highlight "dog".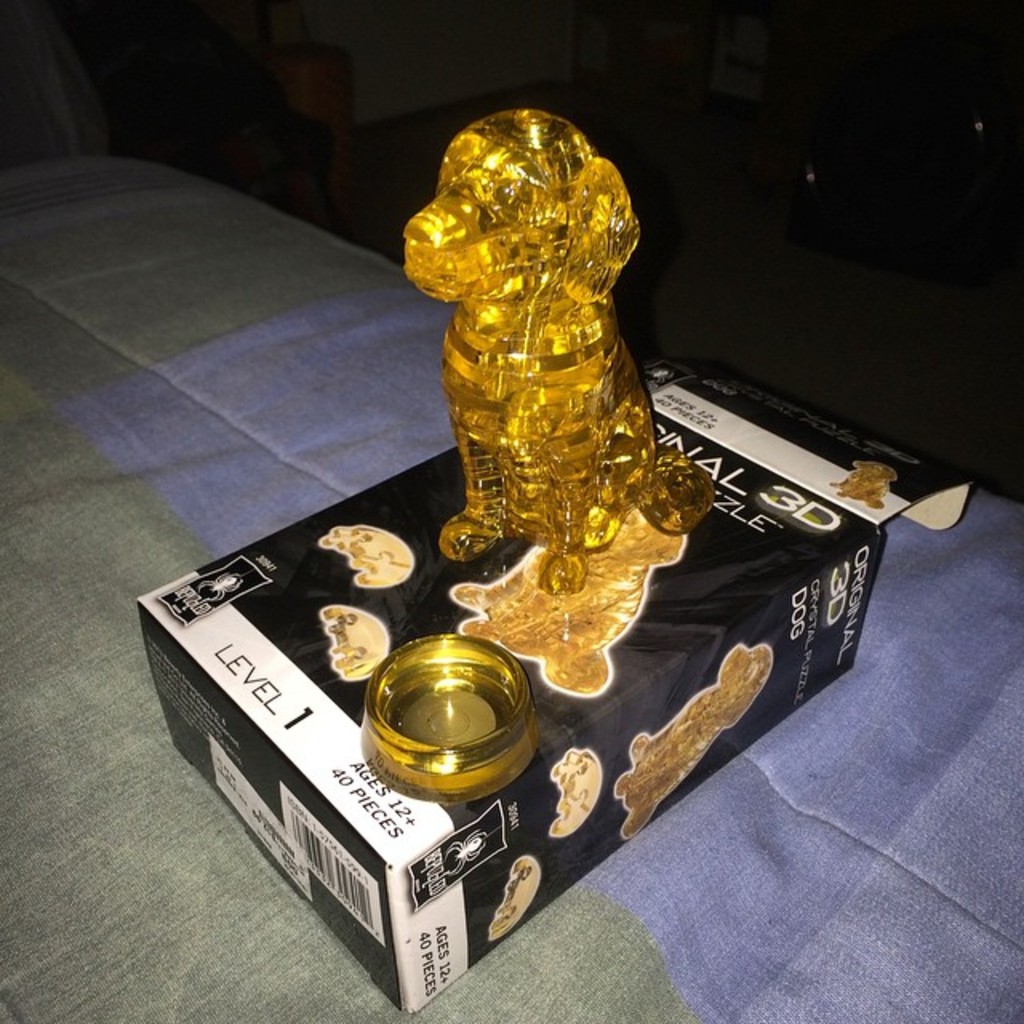
Highlighted region: [448,507,690,699].
